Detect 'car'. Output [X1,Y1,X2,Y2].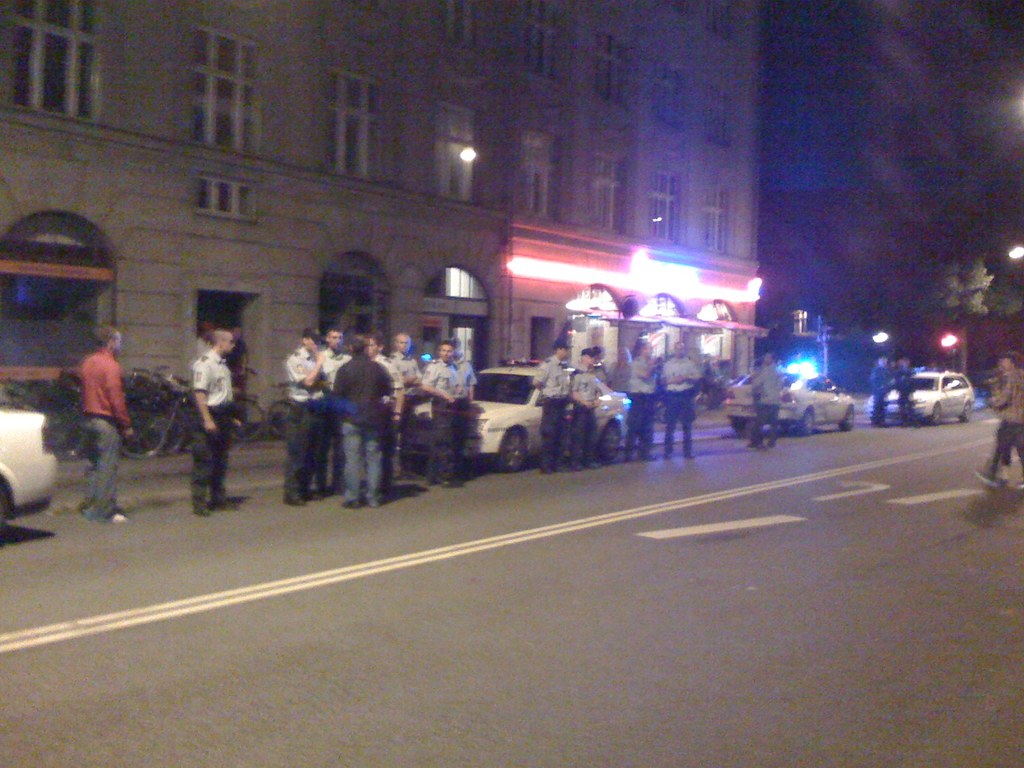
[723,361,856,436].
